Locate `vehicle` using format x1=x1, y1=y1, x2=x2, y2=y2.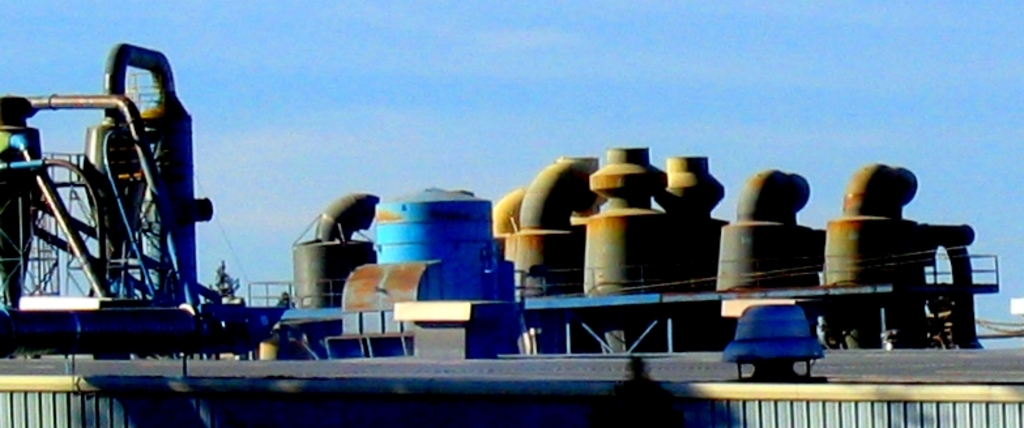
x1=0, y1=40, x2=1023, y2=427.
